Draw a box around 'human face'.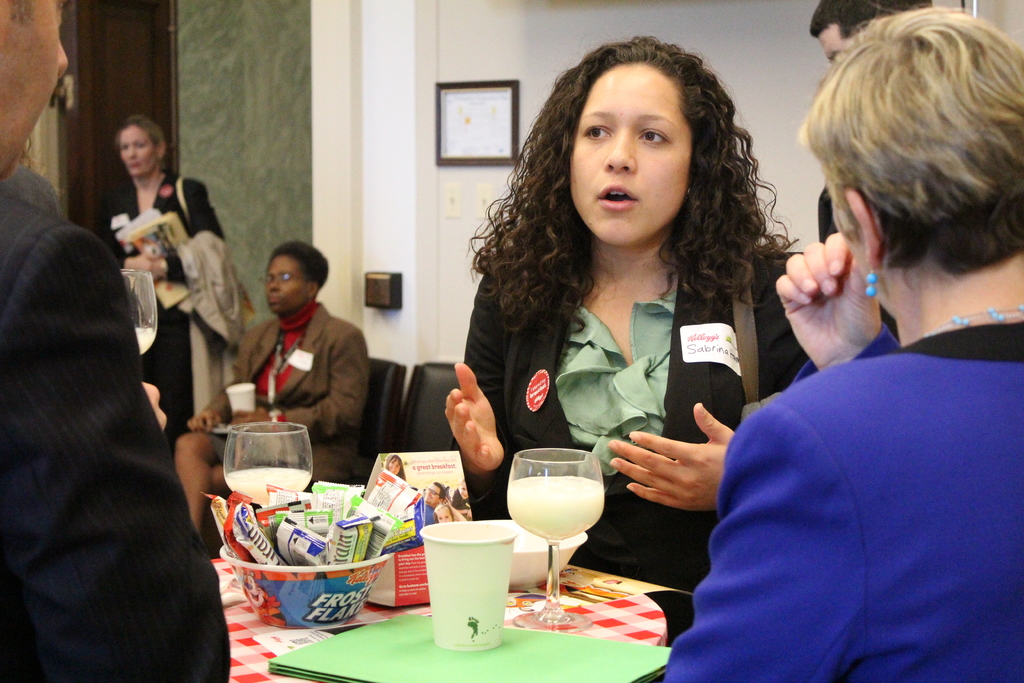
left=253, top=252, right=316, bottom=311.
